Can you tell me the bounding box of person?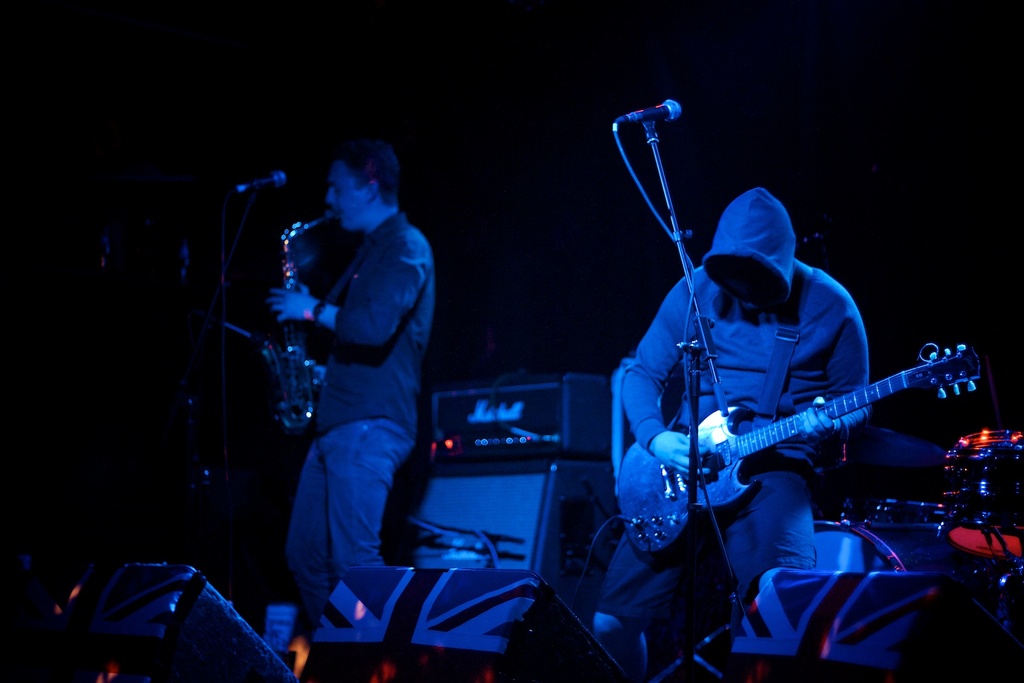
bbox=(591, 186, 873, 682).
